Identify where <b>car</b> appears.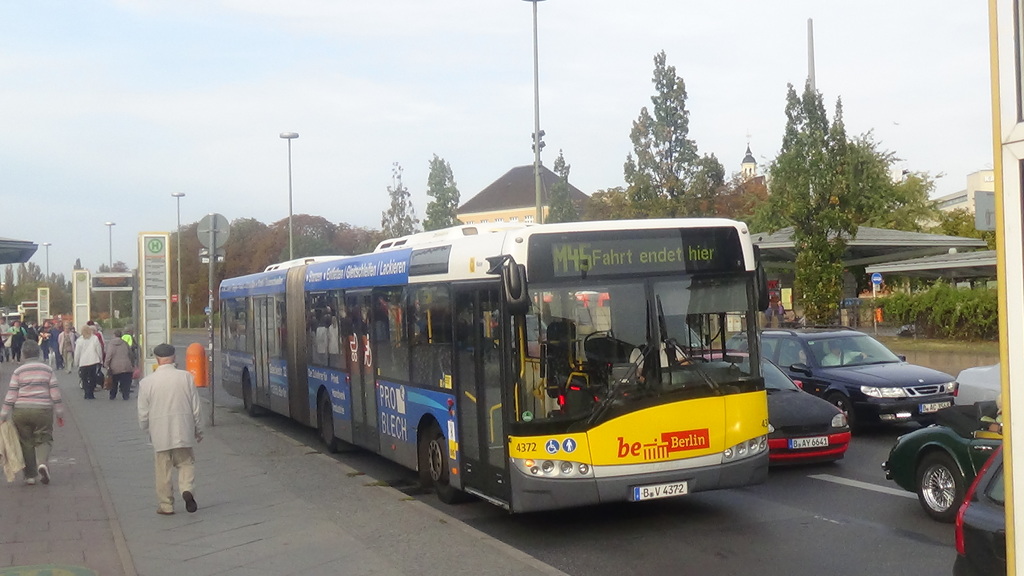
Appears at left=770, top=325, right=966, bottom=437.
